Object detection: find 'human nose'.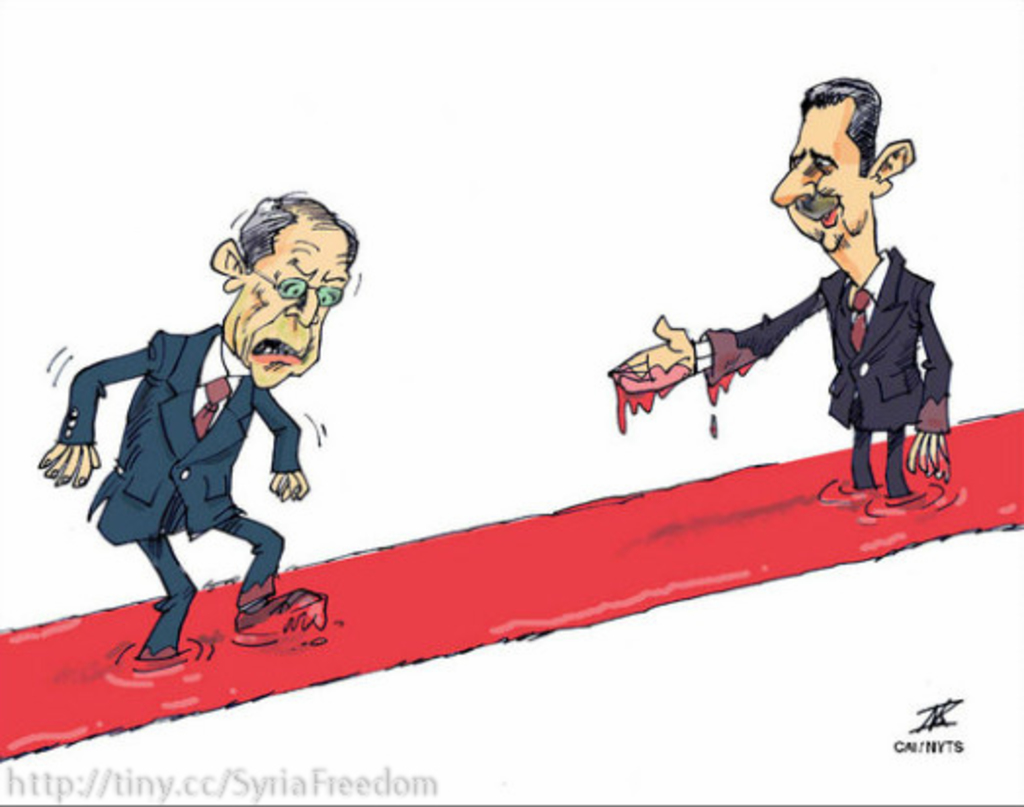
(770,152,813,207).
